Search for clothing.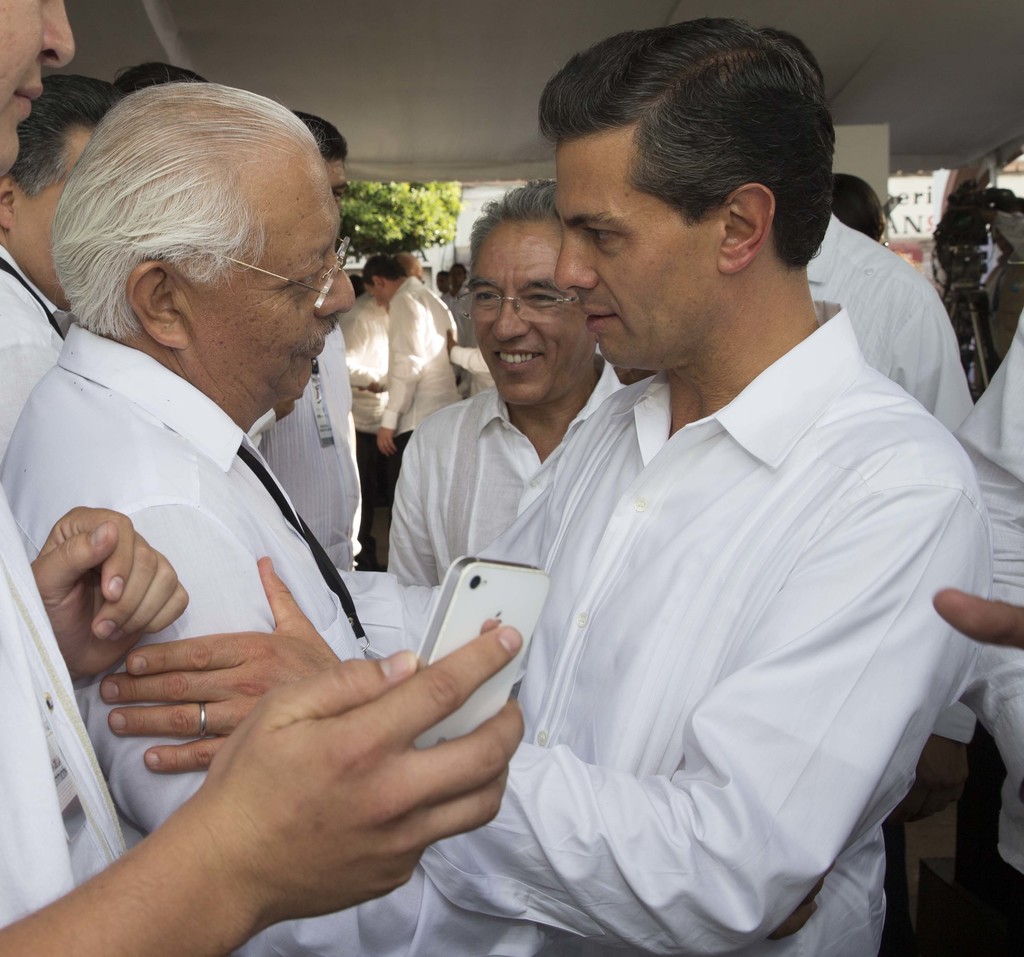
Found at left=252, top=323, right=365, bottom=582.
